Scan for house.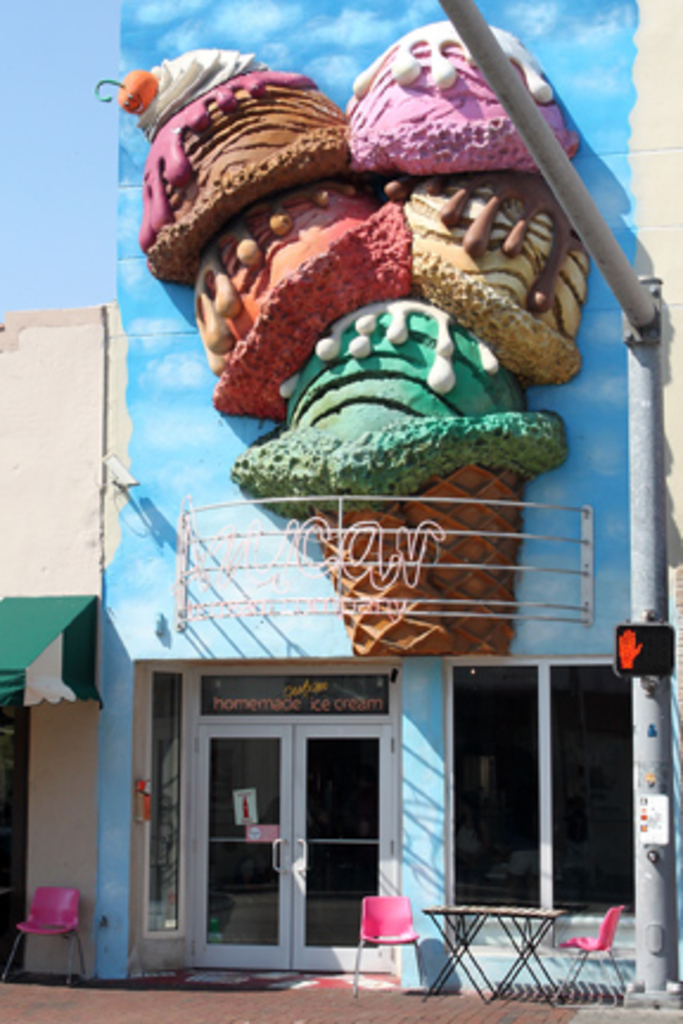
Scan result: {"x1": 97, "y1": 0, "x2": 676, "y2": 986}.
